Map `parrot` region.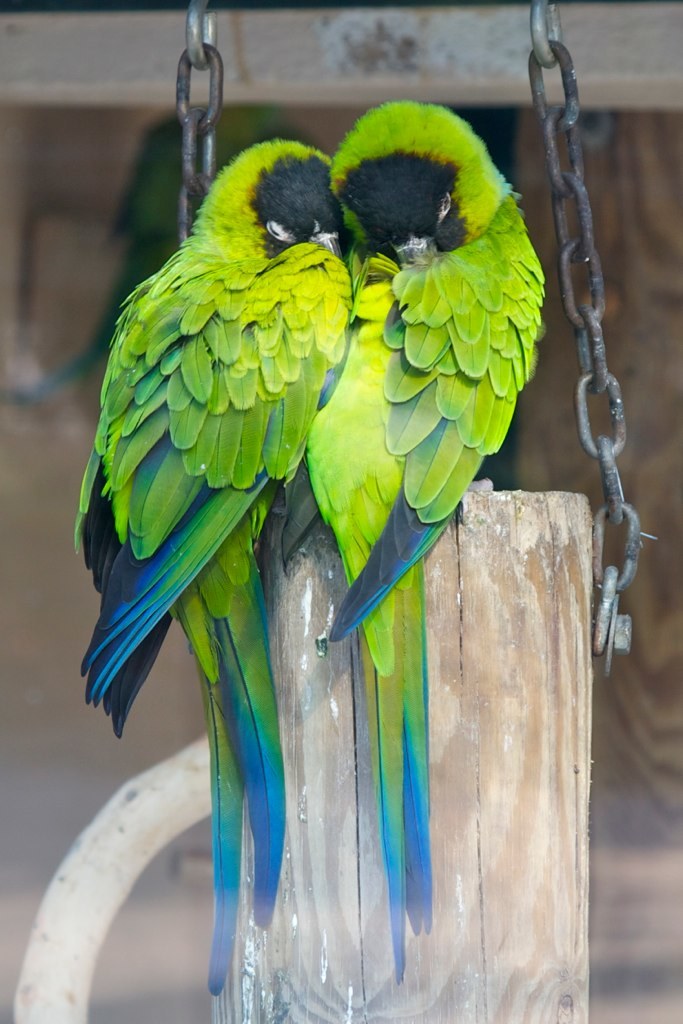
Mapped to bbox(299, 100, 548, 967).
